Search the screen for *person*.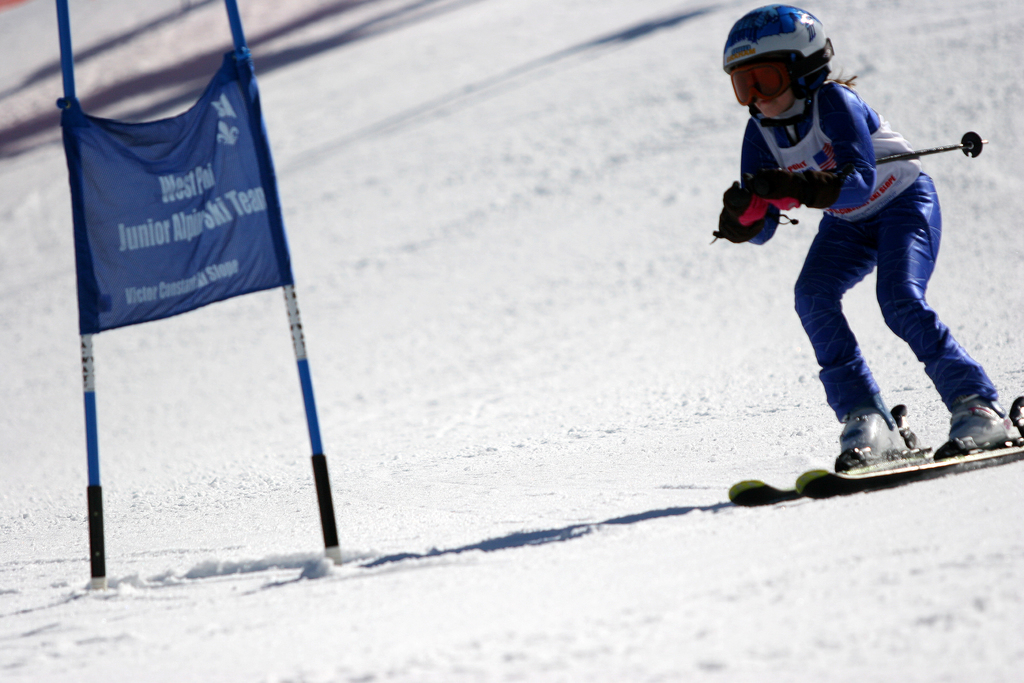
Found at [left=712, top=0, right=1023, bottom=466].
